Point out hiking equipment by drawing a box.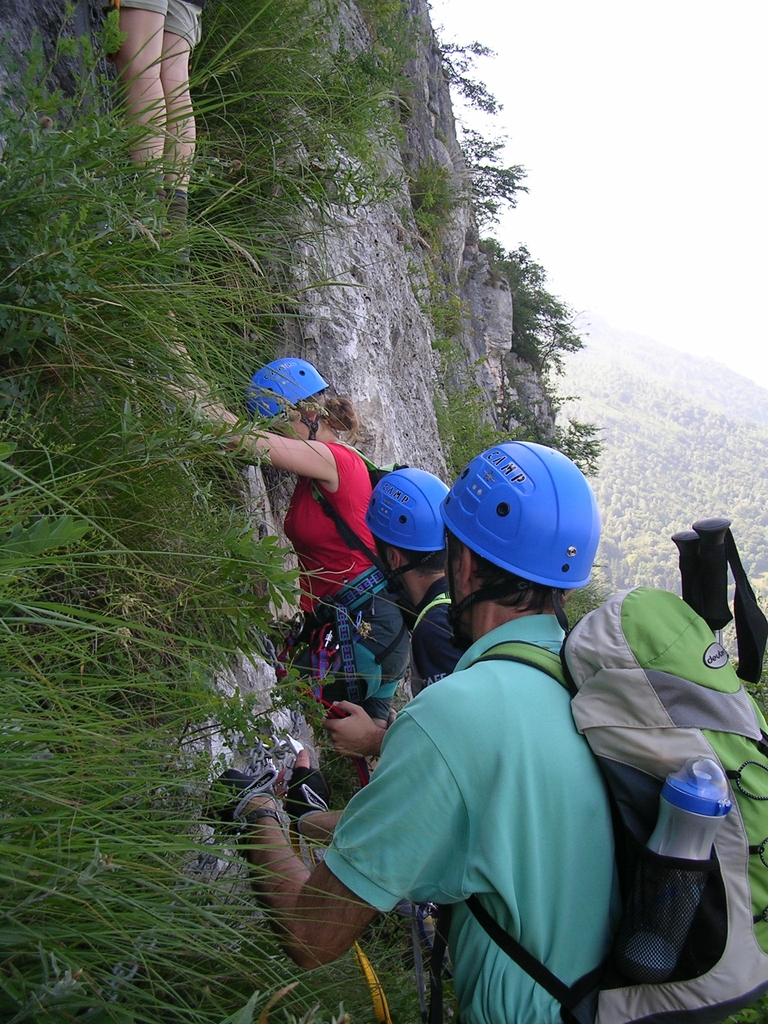
detection(237, 356, 326, 424).
